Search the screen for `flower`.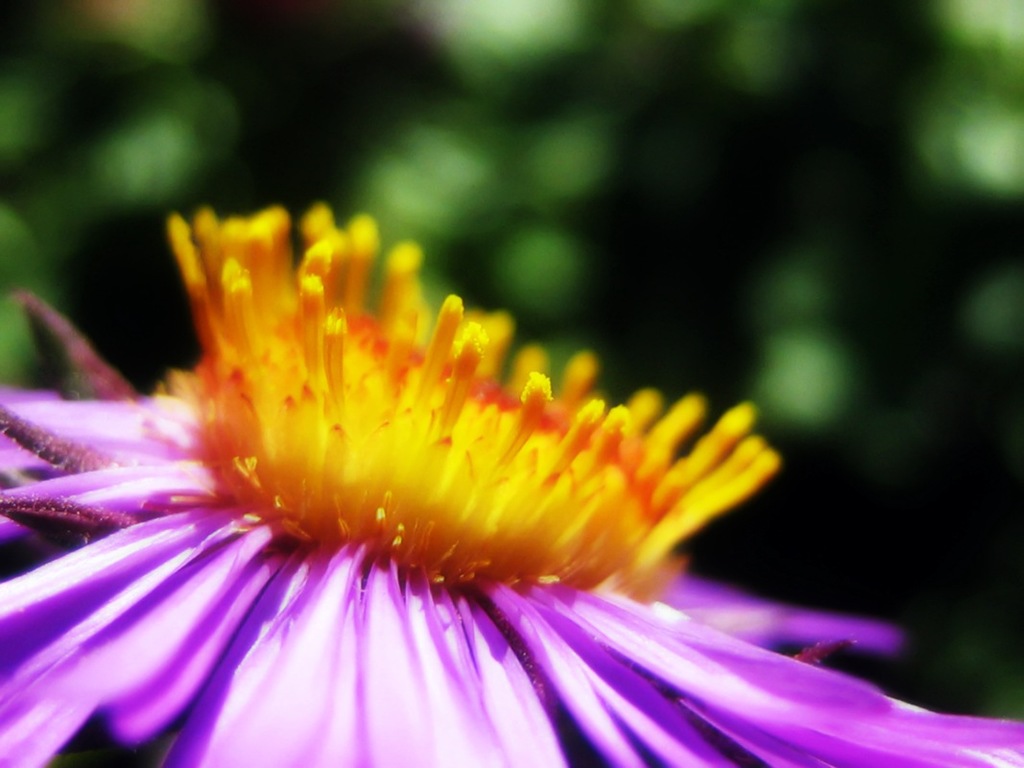
Found at (0, 204, 1023, 767).
